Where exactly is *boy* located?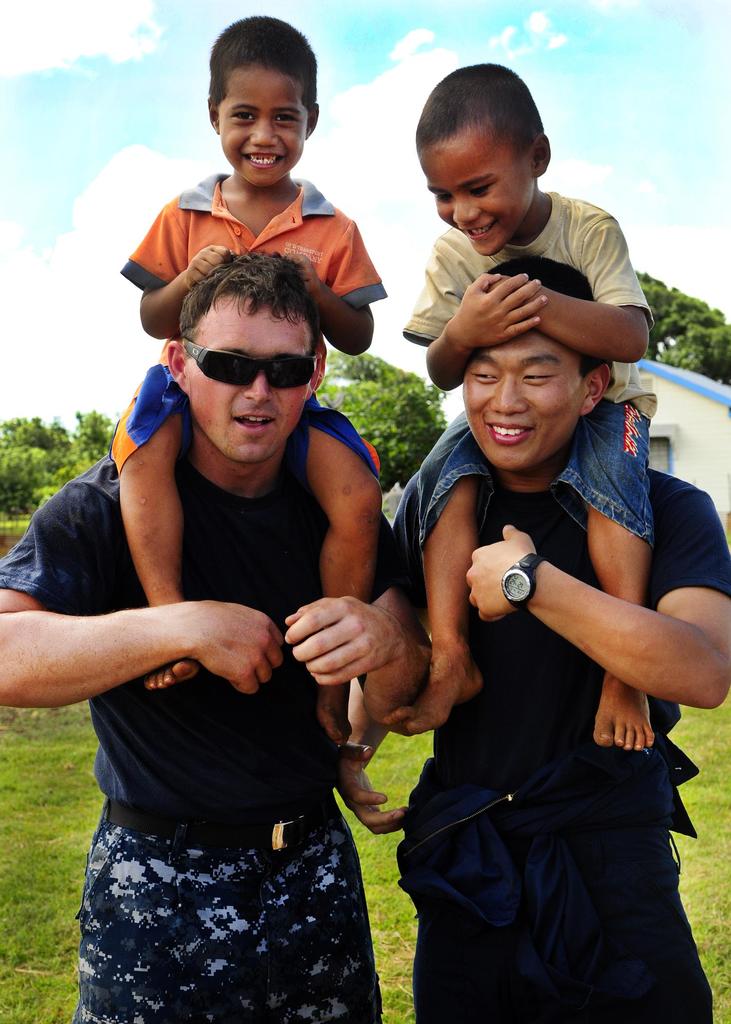
Its bounding box is {"left": 348, "top": 104, "right": 698, "bottom": 1016}.
